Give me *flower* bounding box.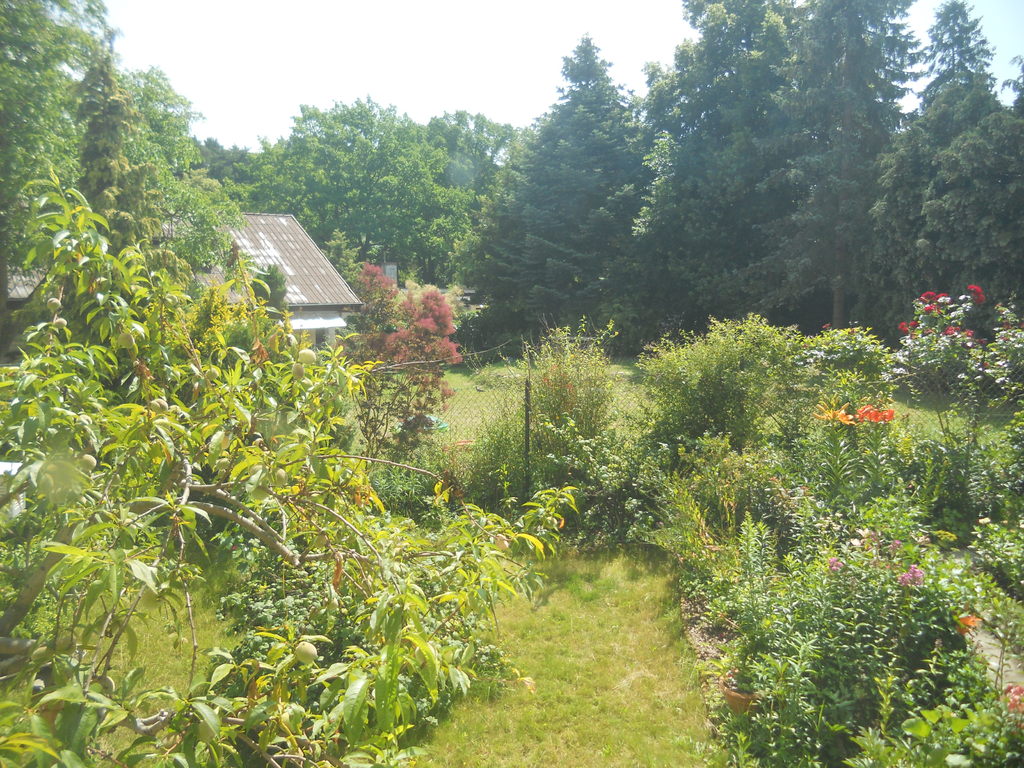
[x1=956, y1=611, x2=983, y2=634].
